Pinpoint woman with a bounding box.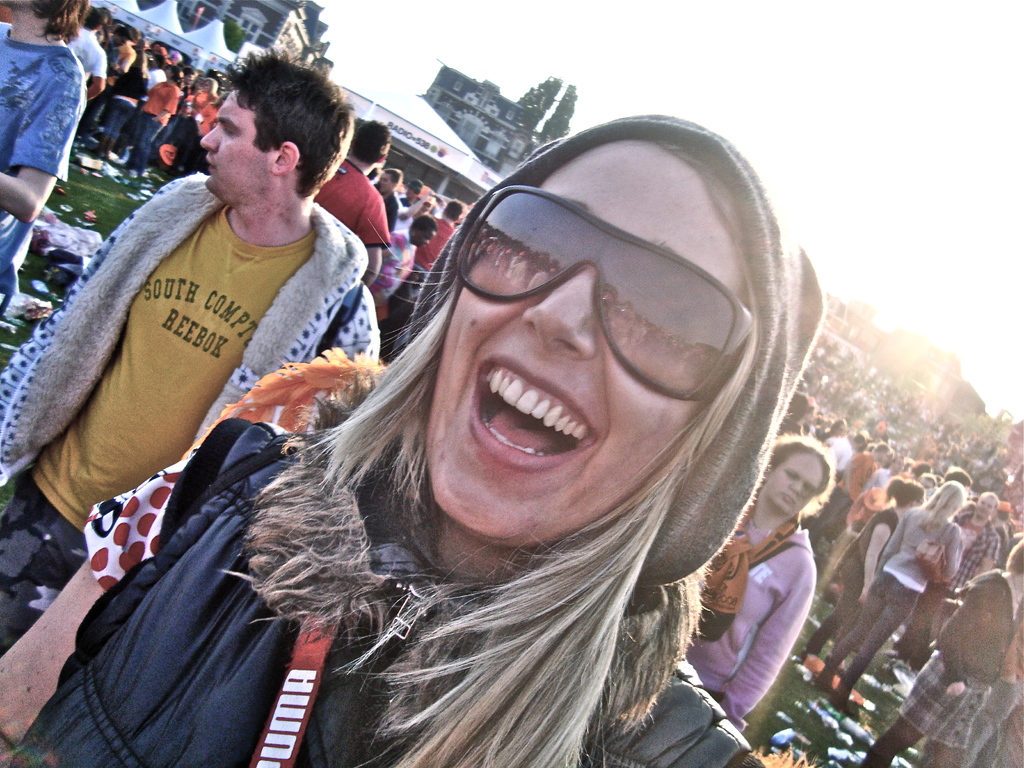
select_region(804, 474, 922, 669).
